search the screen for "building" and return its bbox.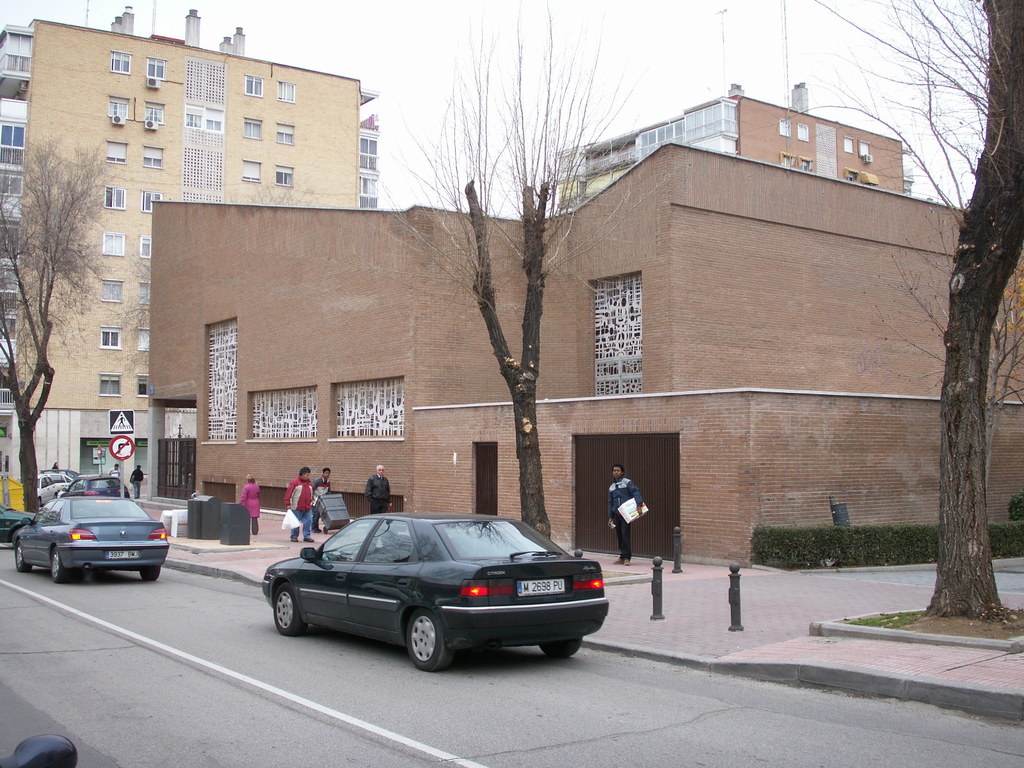
Found: <bbox>150, 137, 1023, 568</bbox>.
